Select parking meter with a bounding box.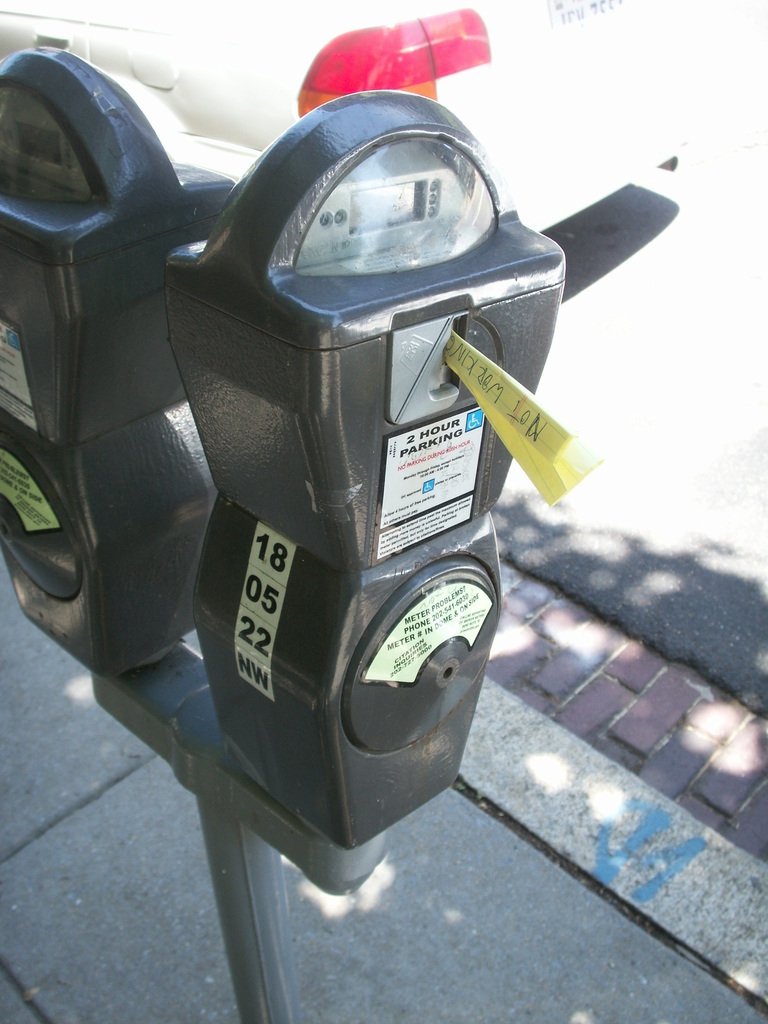
locate(164, 88, 567, 845).
